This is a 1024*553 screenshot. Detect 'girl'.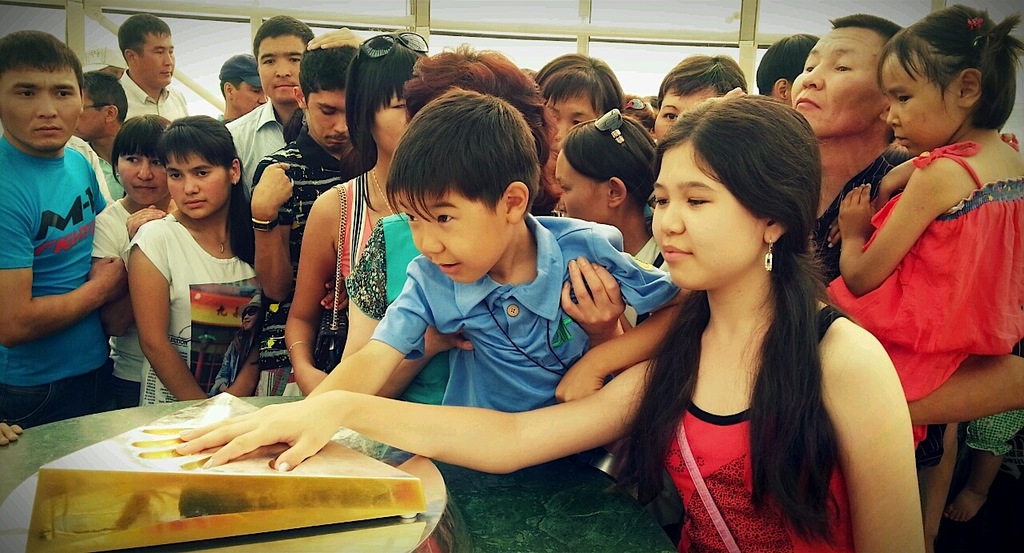
(286, 39, 430, 396).
